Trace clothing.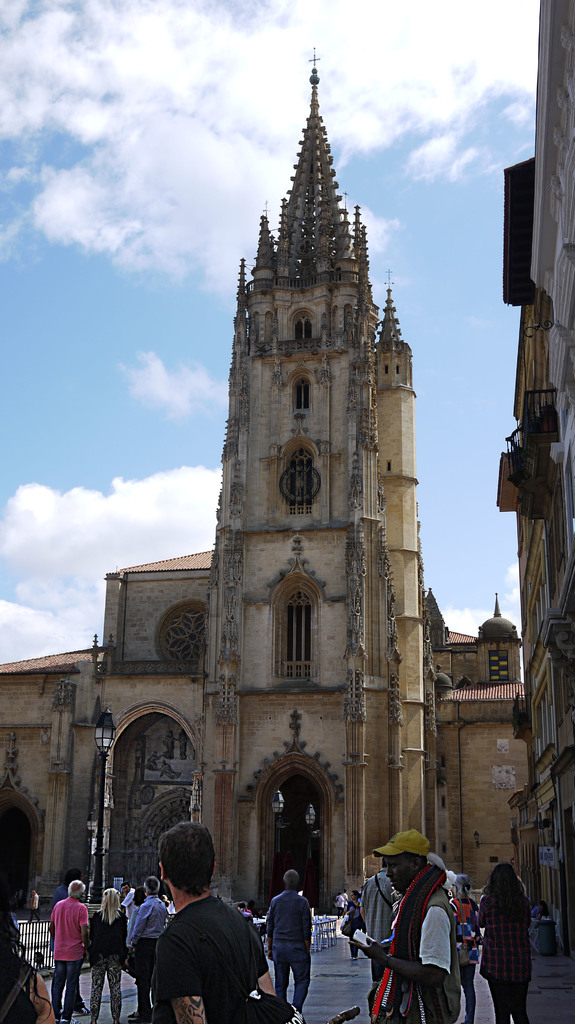
Traced to {"left": 130, "top": 892, "right": 168, "bottom": 1018}.
